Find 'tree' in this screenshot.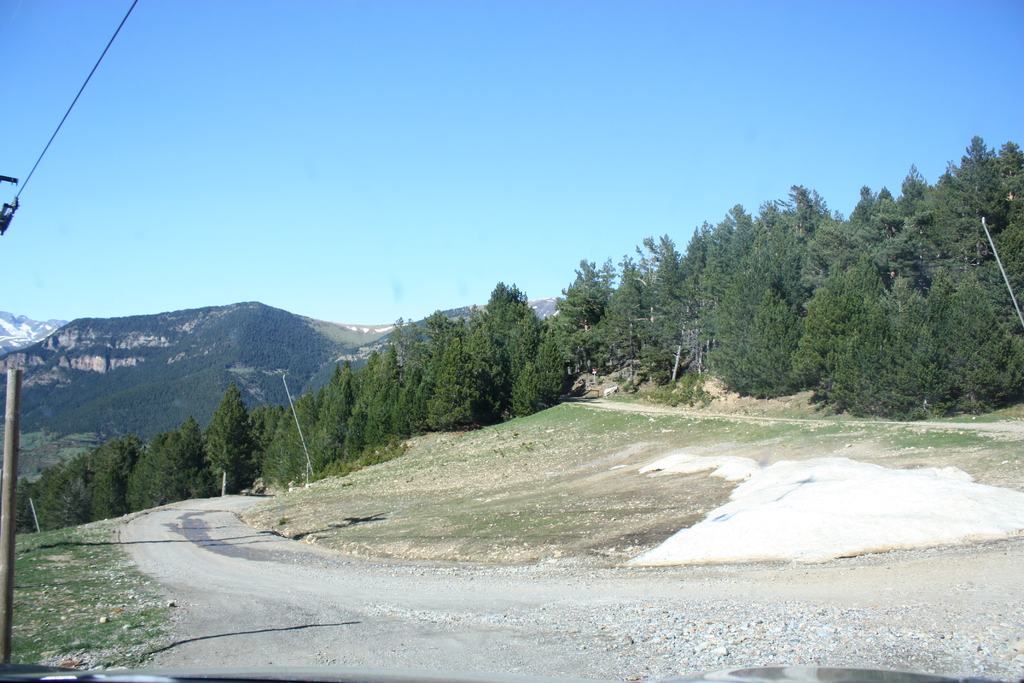
The bounding box for 'tree' is rect(531, 316, 585, 400).
